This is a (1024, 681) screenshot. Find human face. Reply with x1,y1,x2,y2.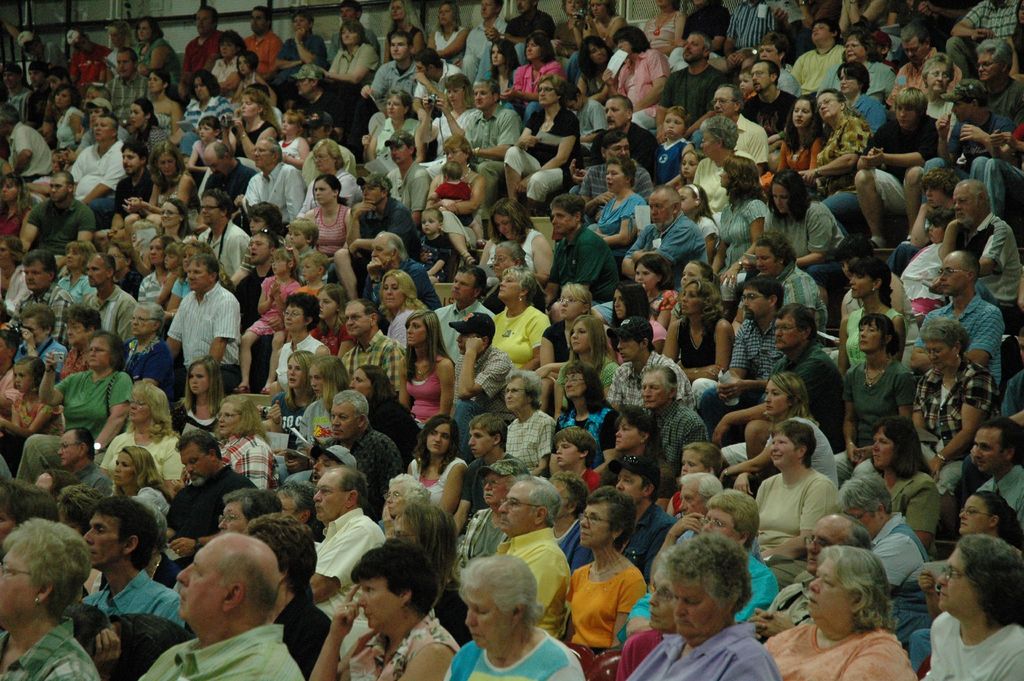
604,99,627,129.
